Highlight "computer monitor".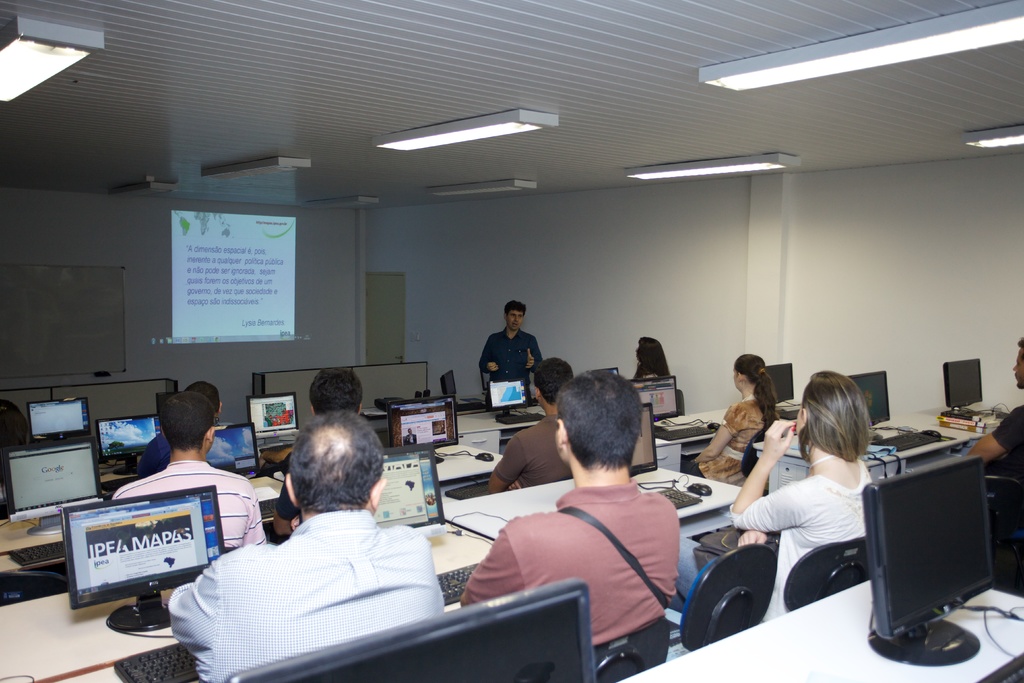
Highlighted region: bbox(620, 404, 659, 483).
